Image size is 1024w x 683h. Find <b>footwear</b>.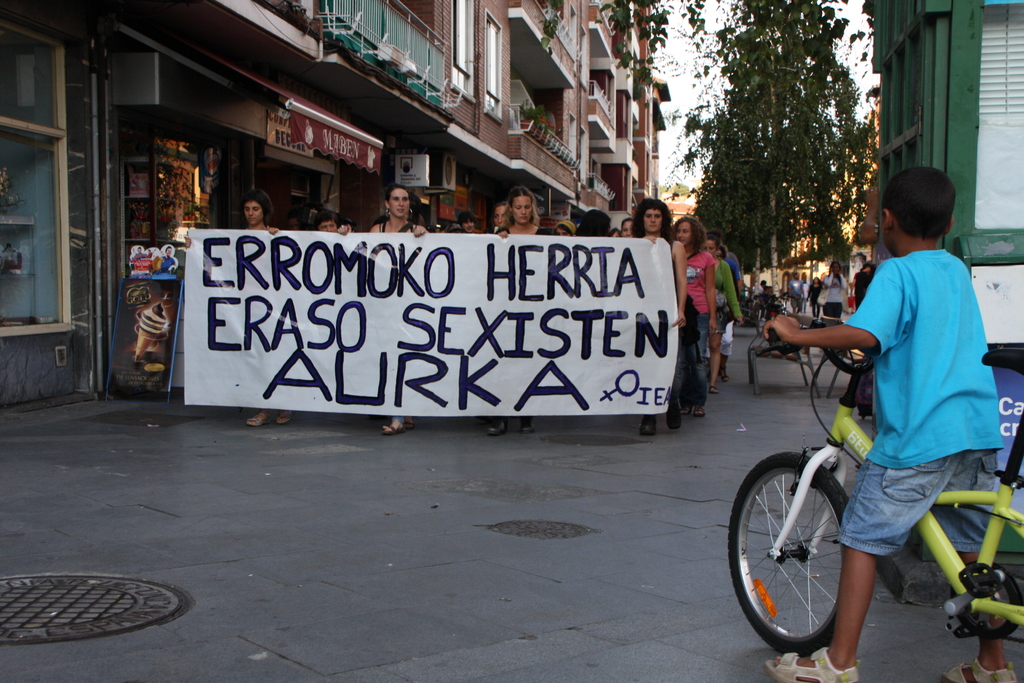
x1=938, y1=657, x2=1023, y2=682.
